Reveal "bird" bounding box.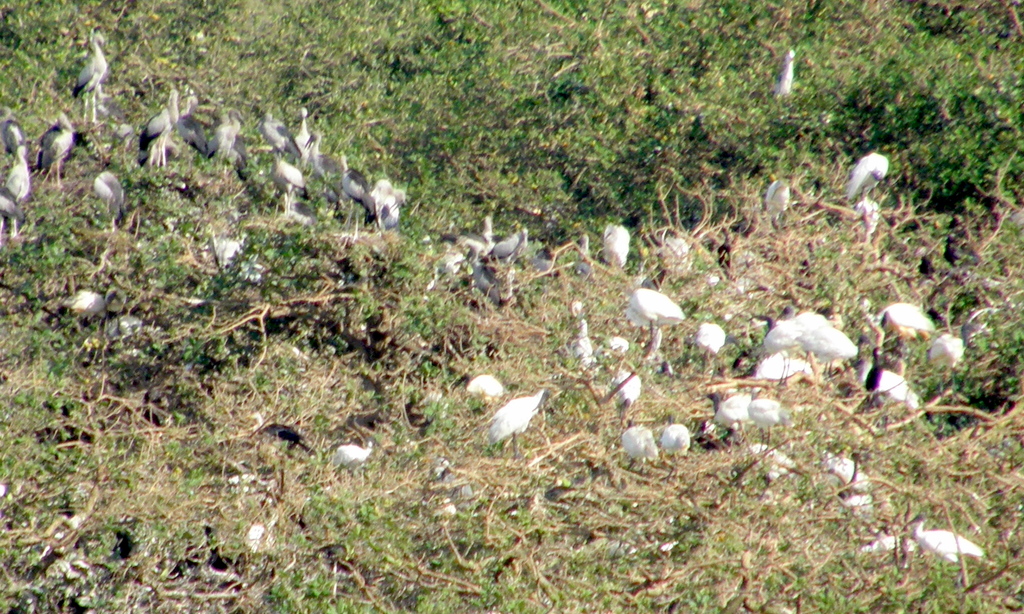
Revealed: [204,103,241,166].
